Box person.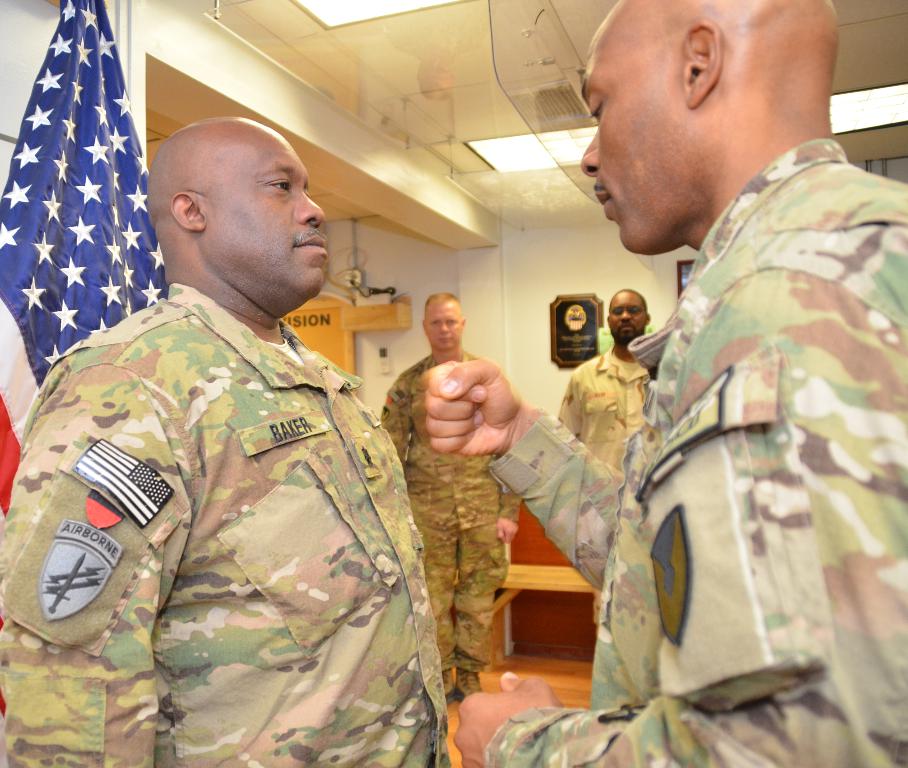
28:112:432:763.
